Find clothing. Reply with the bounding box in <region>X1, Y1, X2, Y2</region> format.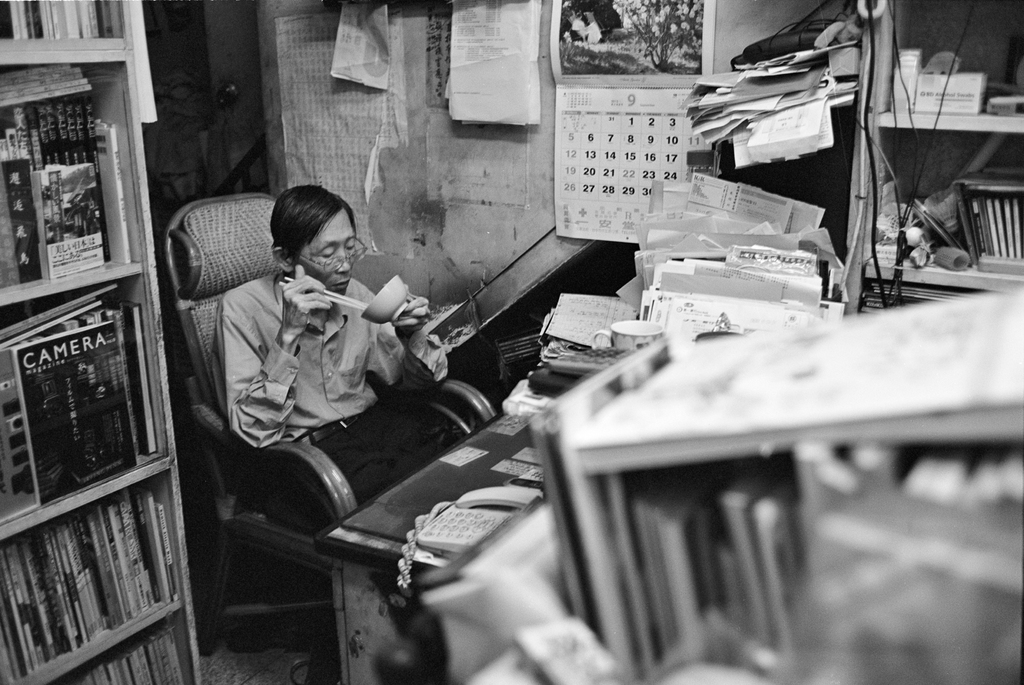
<region>218, 243, 447, 465</region>.
